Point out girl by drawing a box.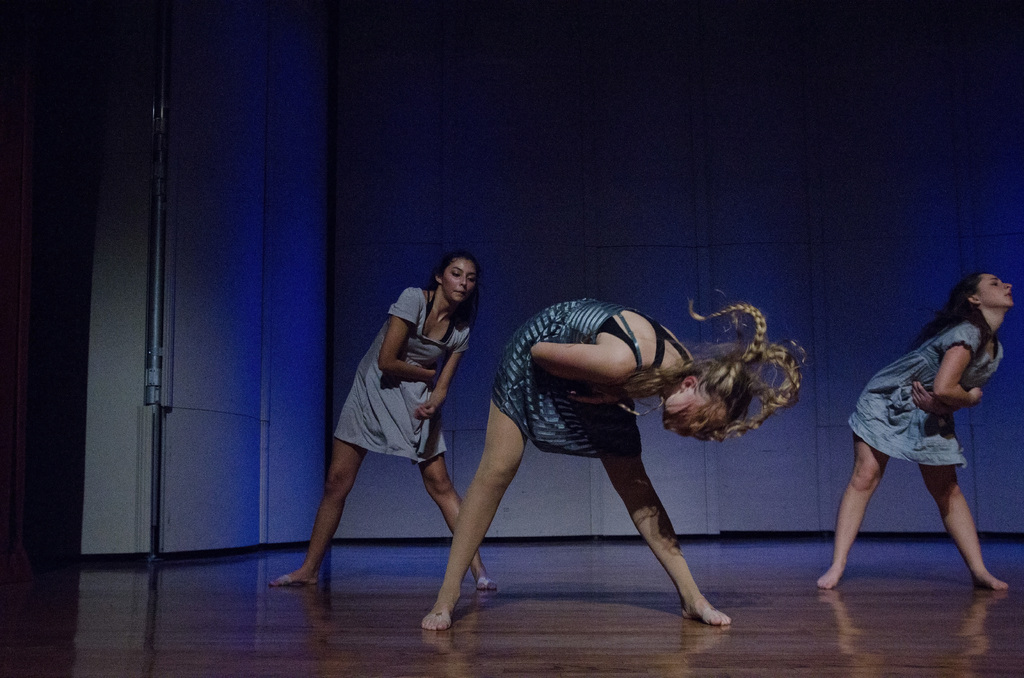
pyautogui.locateOnScreen(268, 253, 499, 591).
